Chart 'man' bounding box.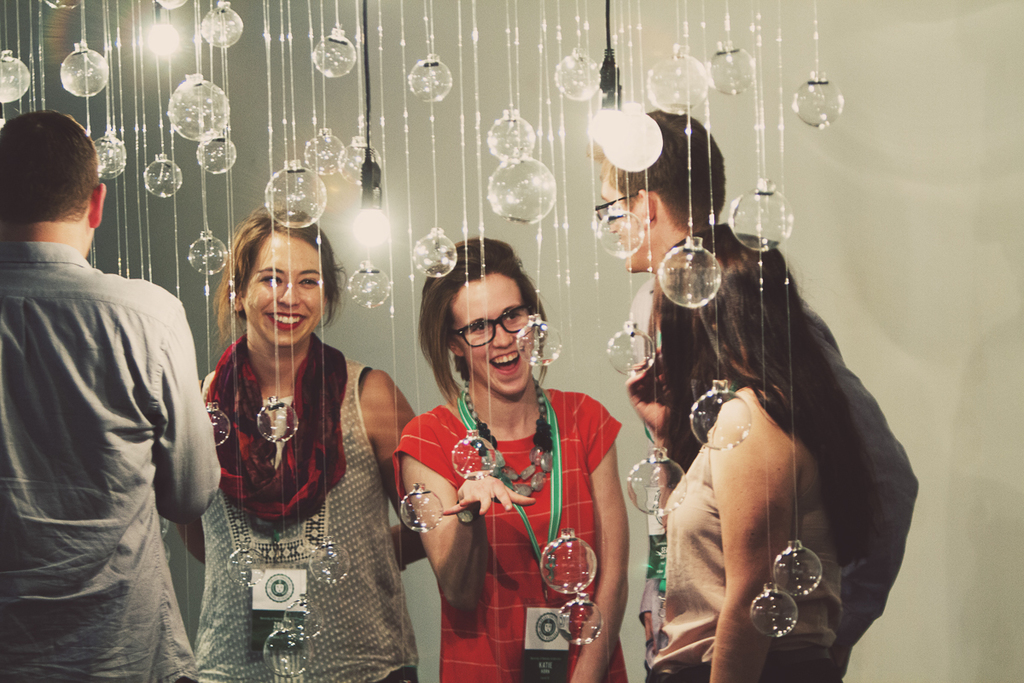
Charted: [586, 99, 927, 647].
